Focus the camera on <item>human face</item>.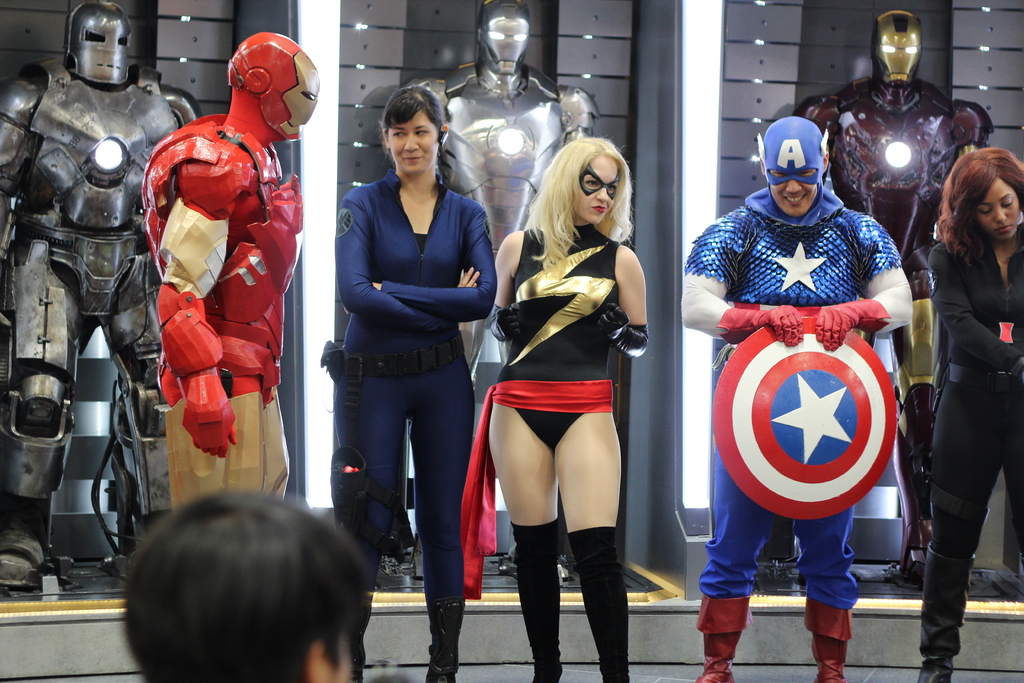
Focus region: [972, 177, 1023, 235].
